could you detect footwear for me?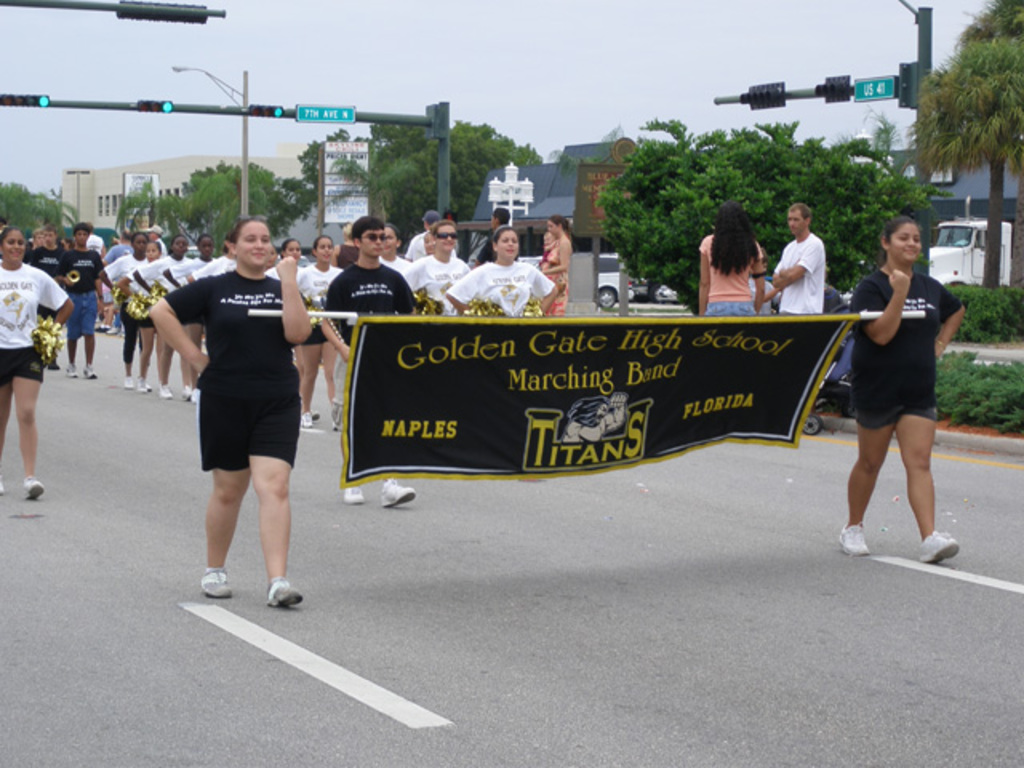
Detection result: select_region(163, 386, 174, 397).
